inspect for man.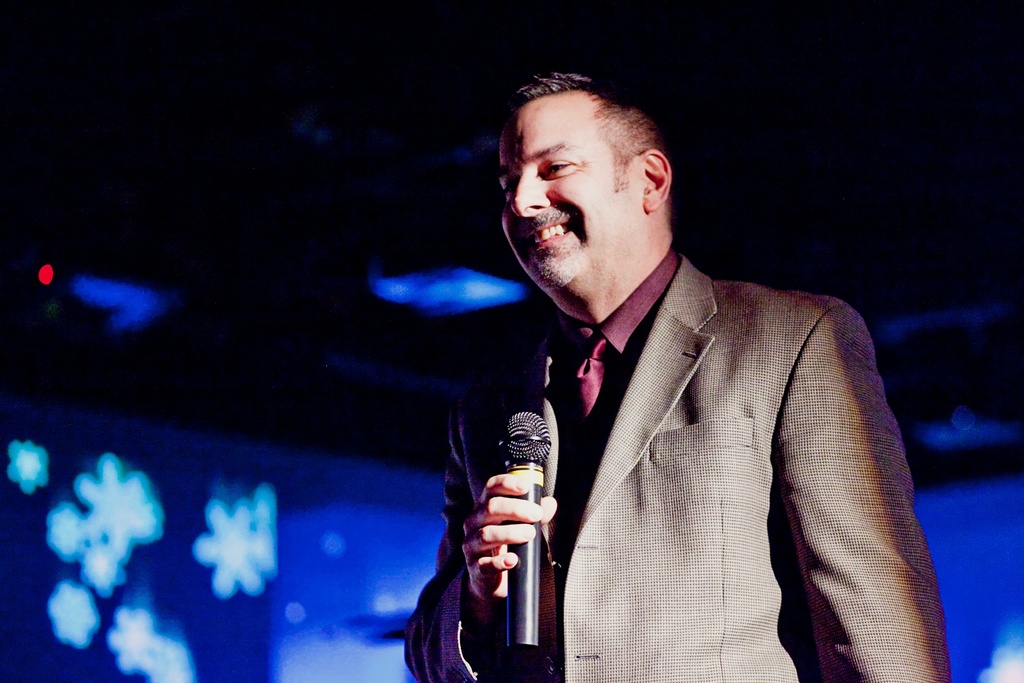
Inspection: [left=400, top=74, right=937, bottom=673].
